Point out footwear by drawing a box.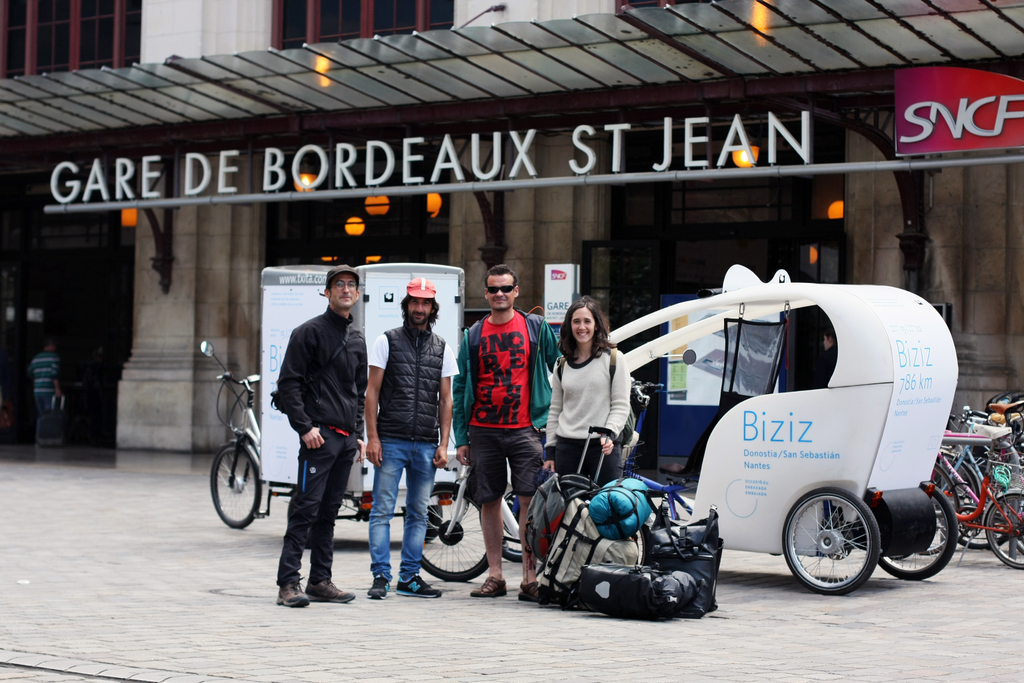
<region>470, 577, 504, 595</region>.
